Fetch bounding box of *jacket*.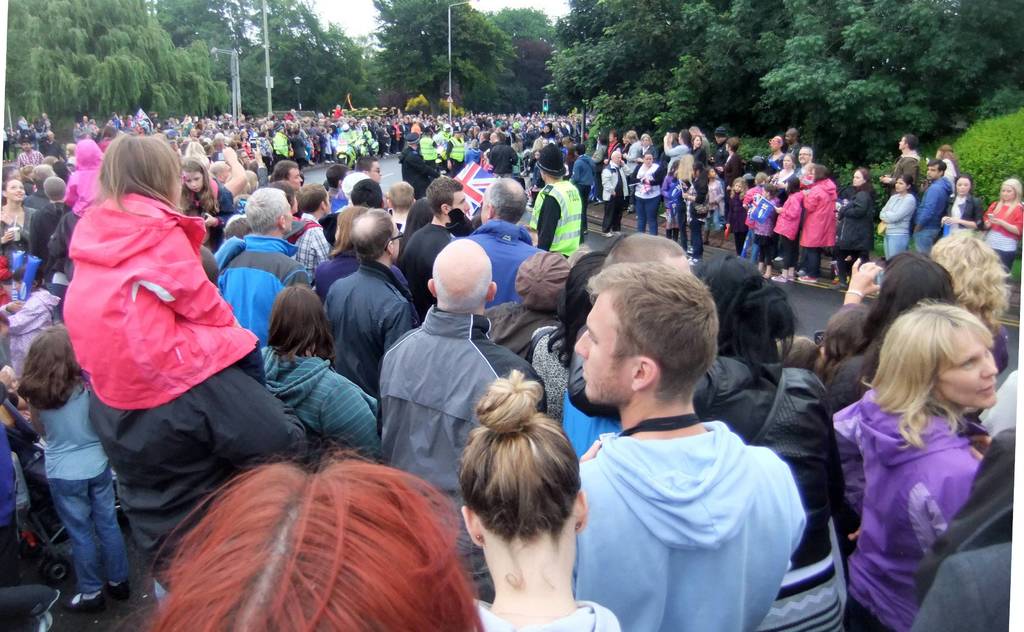
Bbox: 63/136/106/215.
